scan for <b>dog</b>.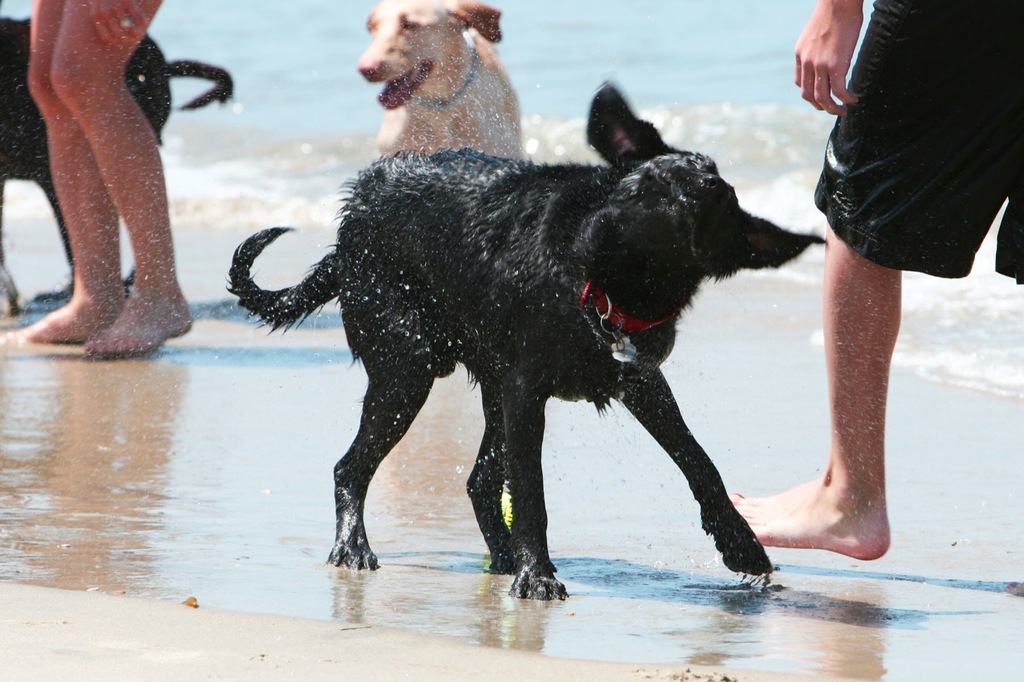
Scan result: l=0, t=0, r=232, b=317.
